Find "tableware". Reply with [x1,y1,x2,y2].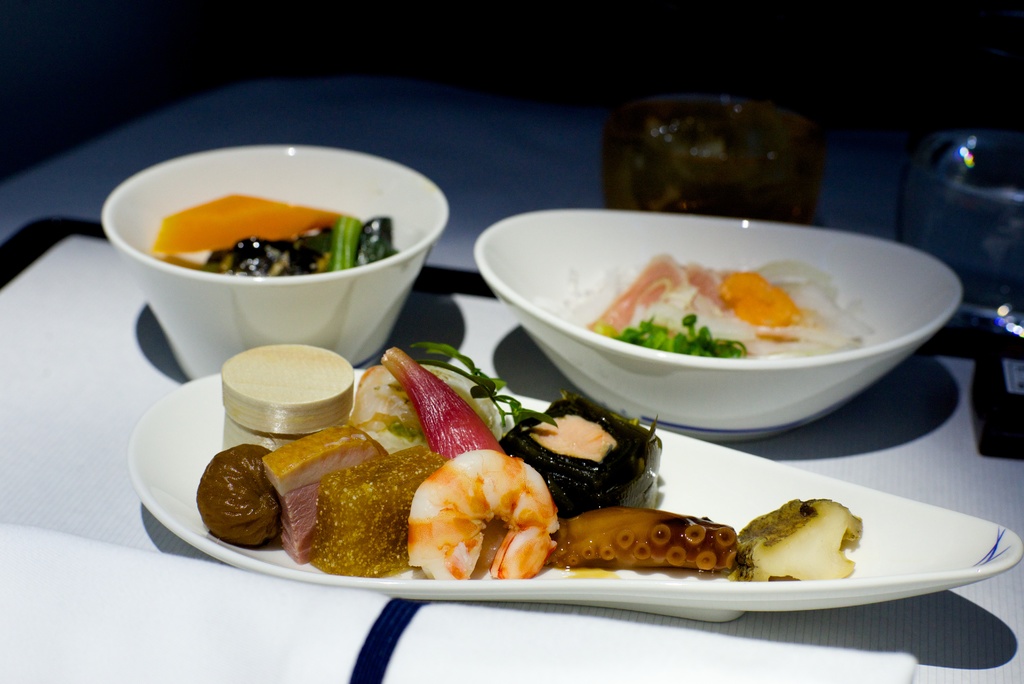
[125,366,1023,626].
